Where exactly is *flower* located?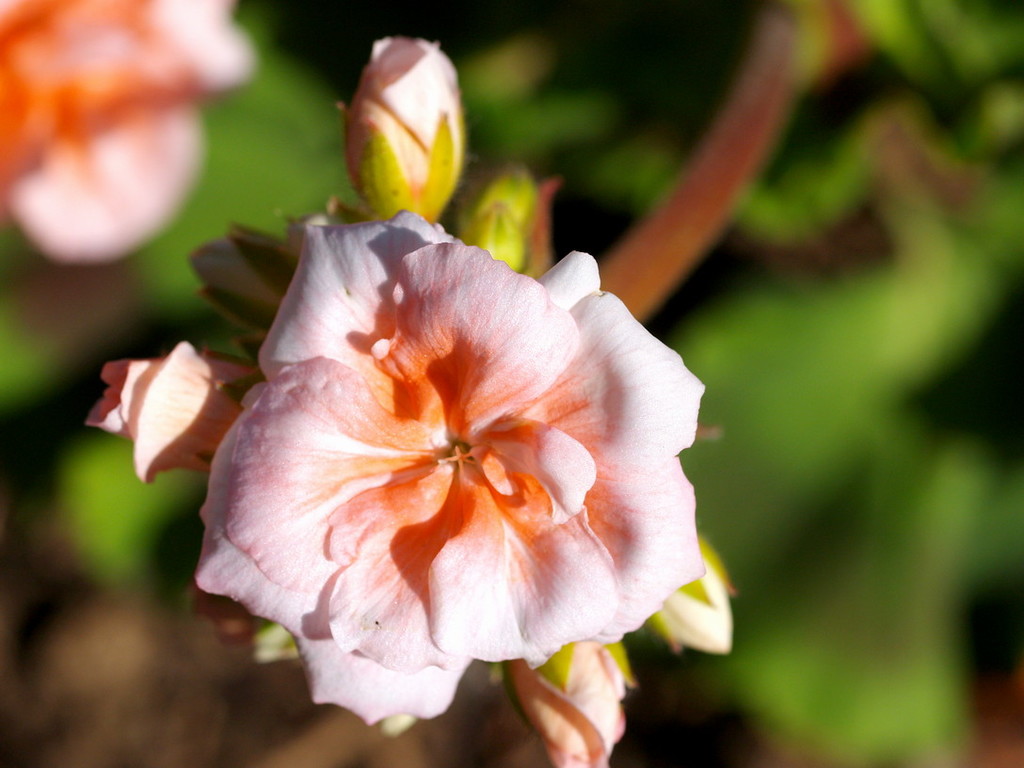
Its bounding box is 177 214 714 712.
